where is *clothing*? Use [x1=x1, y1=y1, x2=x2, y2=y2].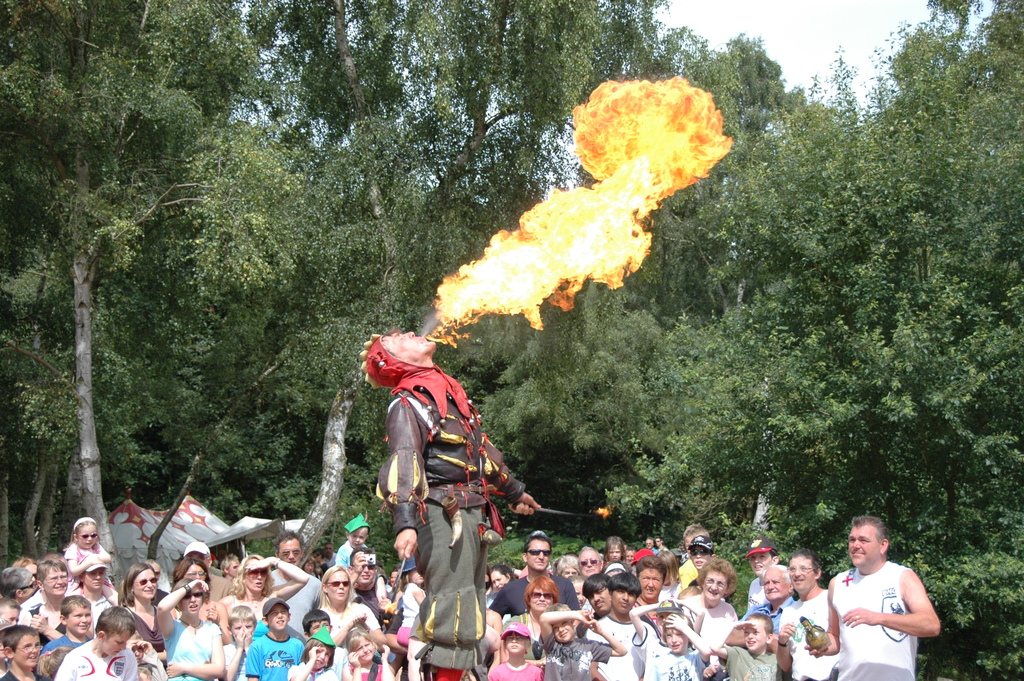
[x1=595, y1=615, x2=641, y2=680].
